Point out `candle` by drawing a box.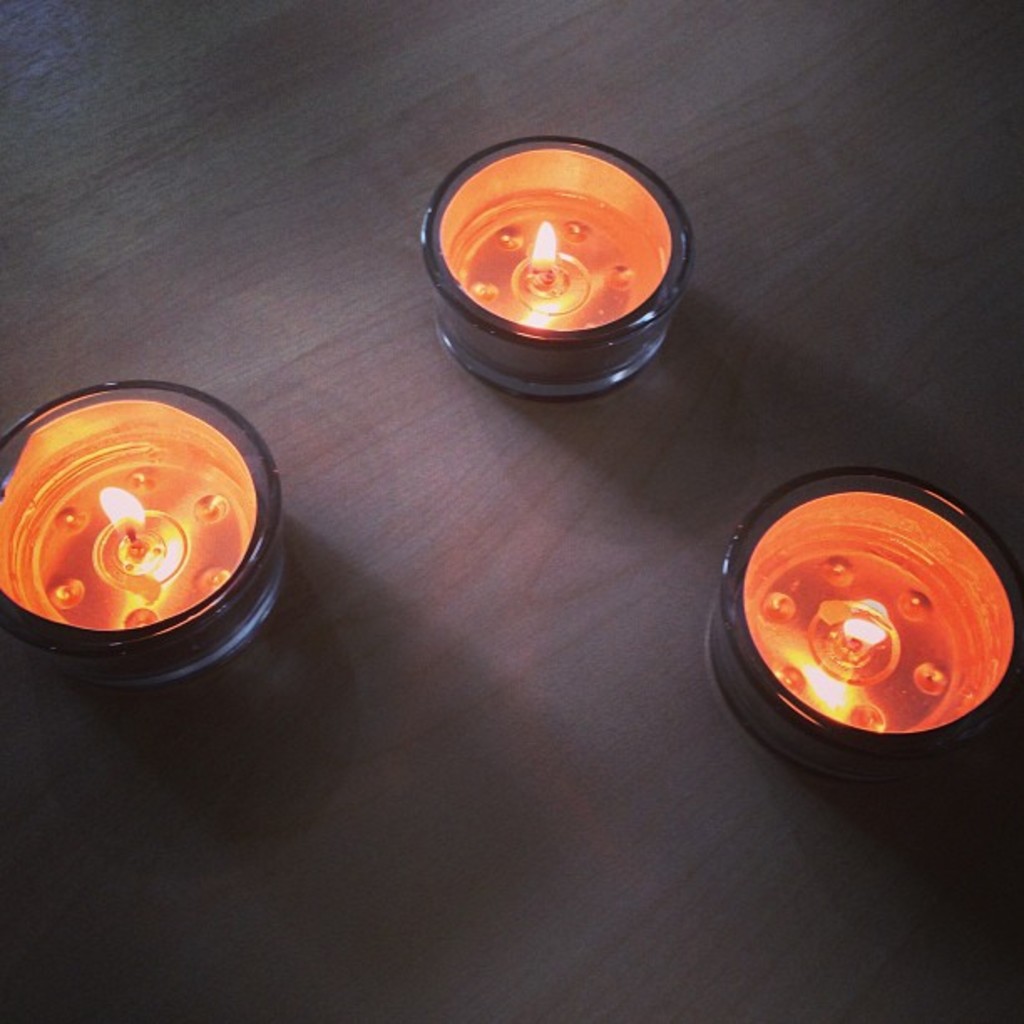
709/467/1022/781.
